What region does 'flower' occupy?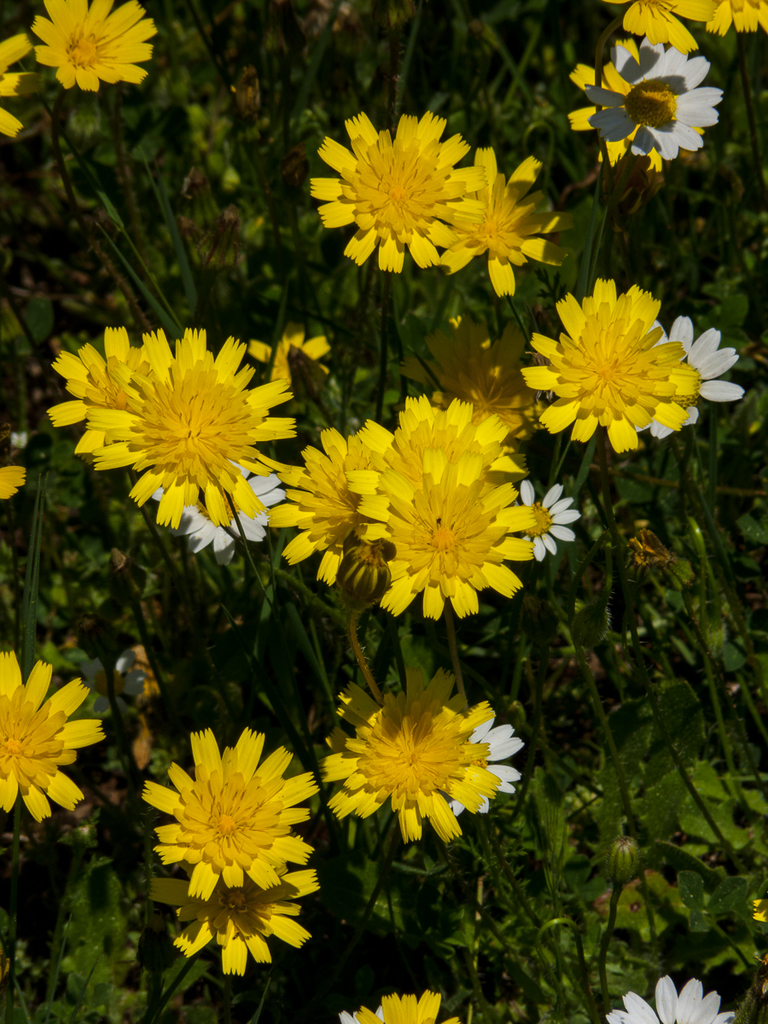
x1=433 y1=139 x2=570 y2=300.
